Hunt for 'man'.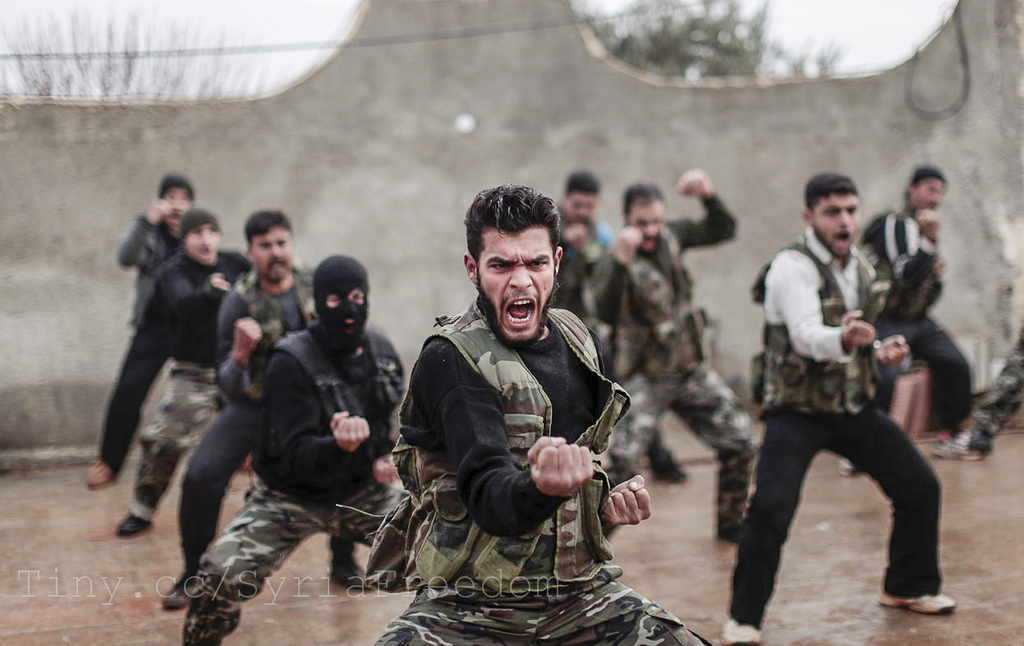
Hunted down at {"left": 540, "top": 171, "right": 681, "bottom": 479}.
